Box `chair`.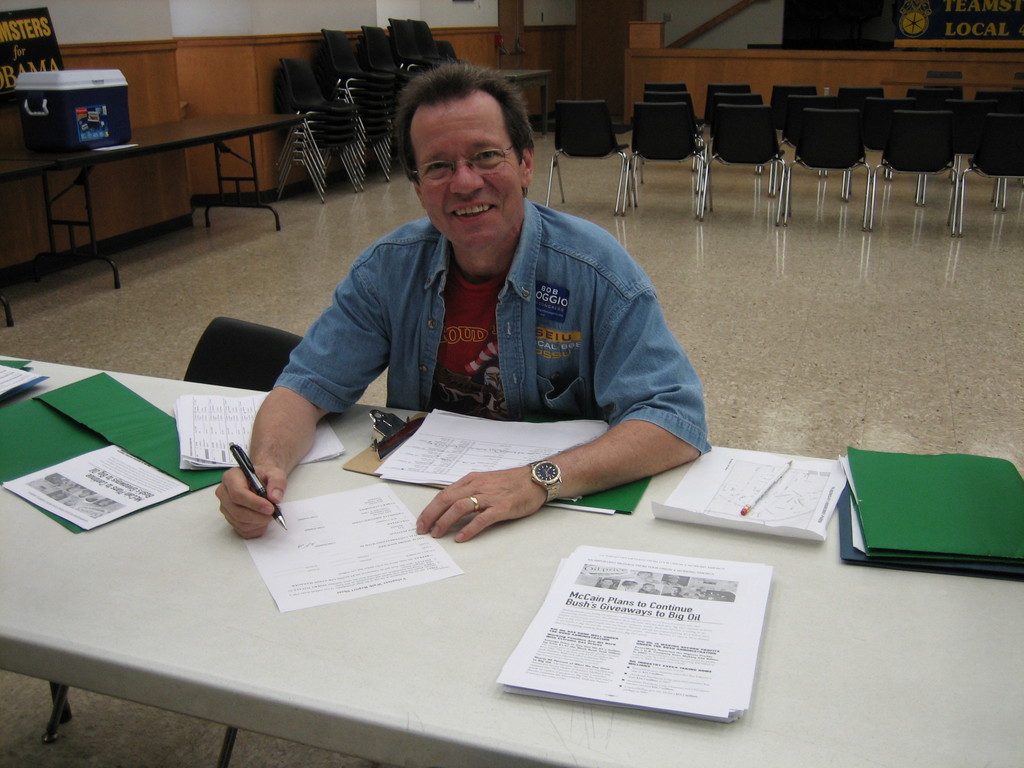
box(625, 100, 700, 211).
